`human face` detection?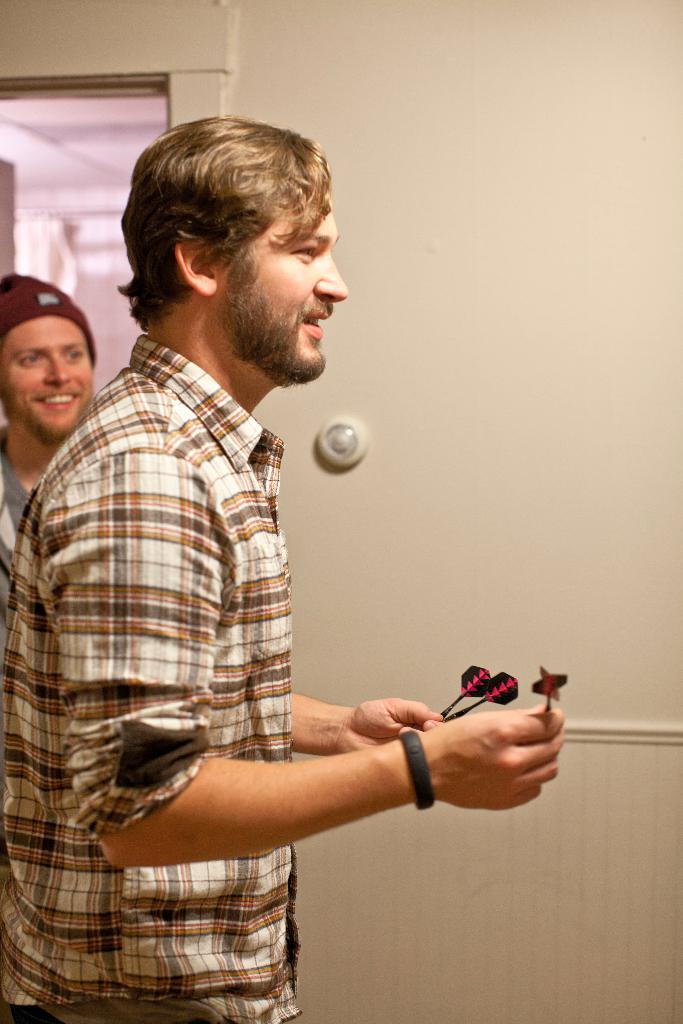
BBox(0, 312, 94, 442)
